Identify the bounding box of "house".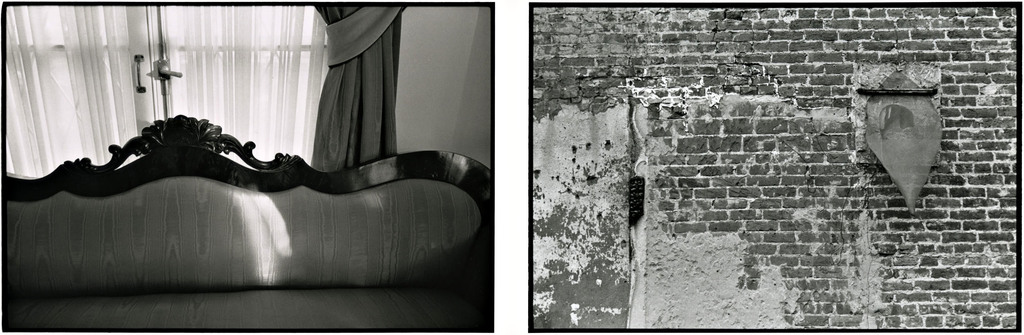
rect(2, 2, 490, 332).
